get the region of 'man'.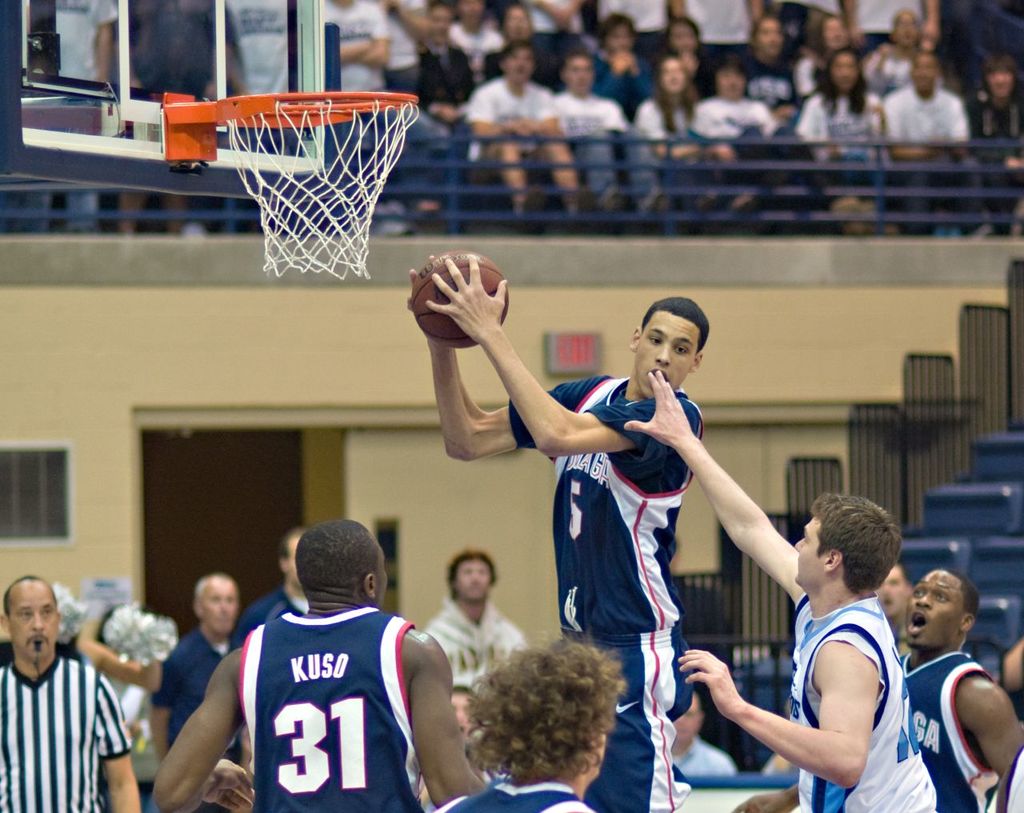
551:55:668:225.
